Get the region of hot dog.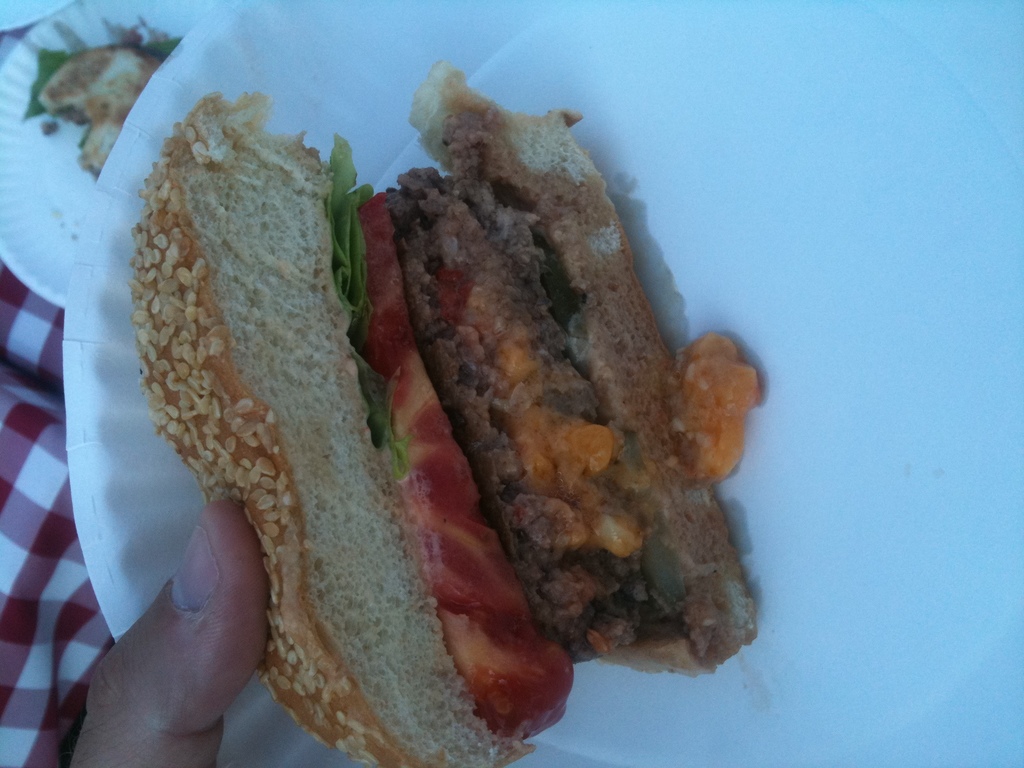
left=127, top=53, right=760, bottom=767.
